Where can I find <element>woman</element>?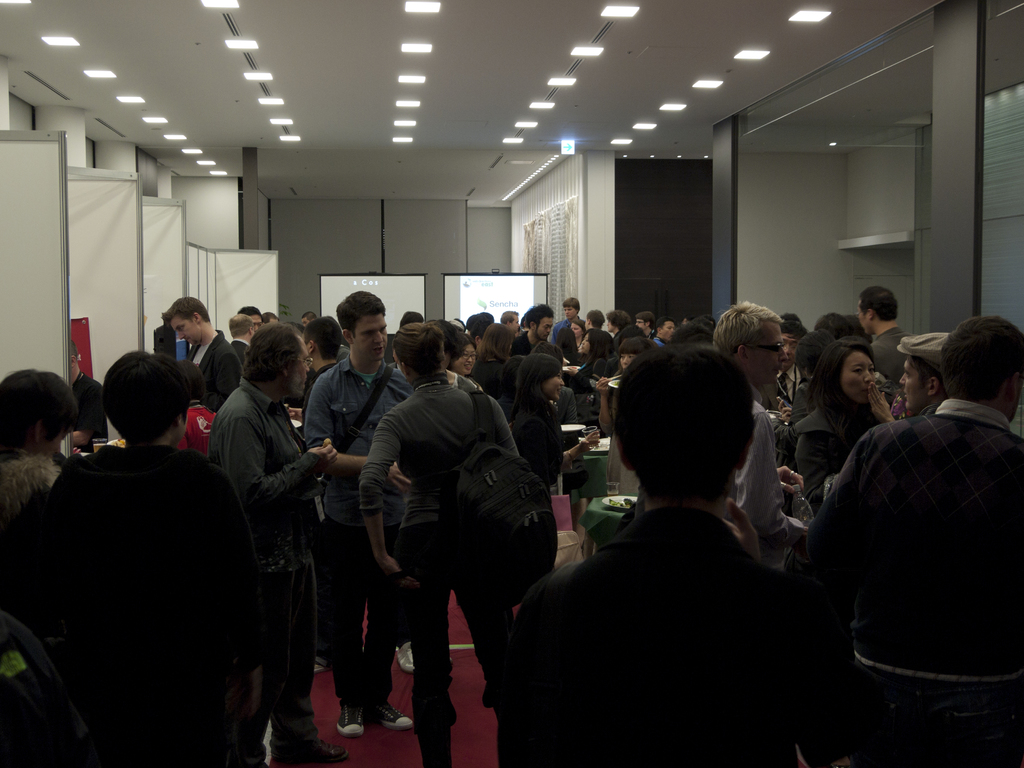
You can find it at <bbox>346, 310, 545, 767</bbox>.
